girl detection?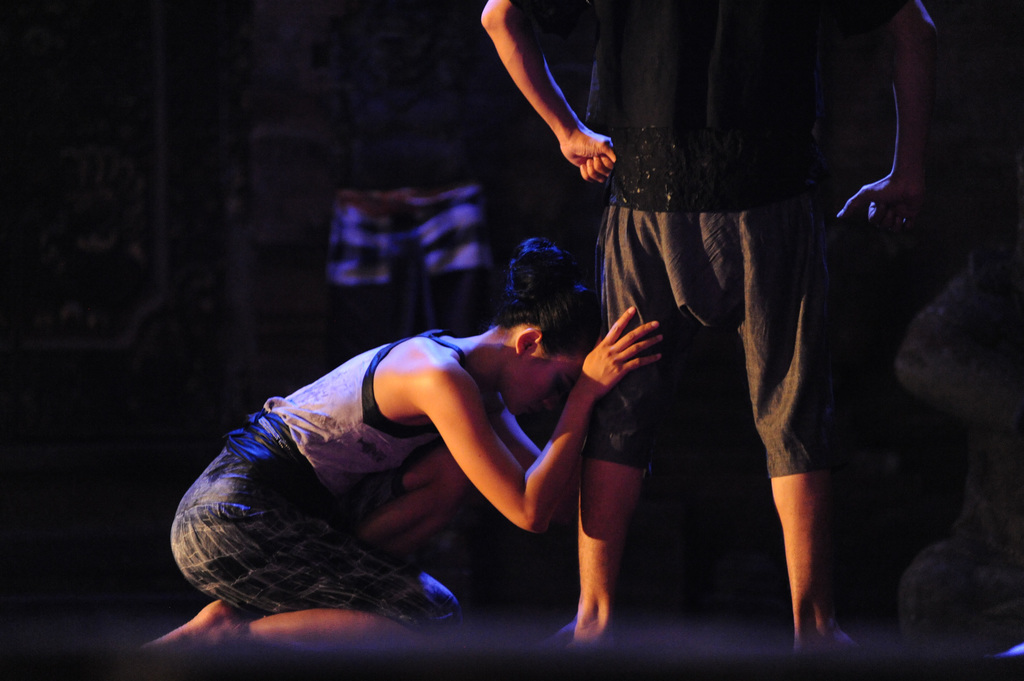
[137,230,666,647]
